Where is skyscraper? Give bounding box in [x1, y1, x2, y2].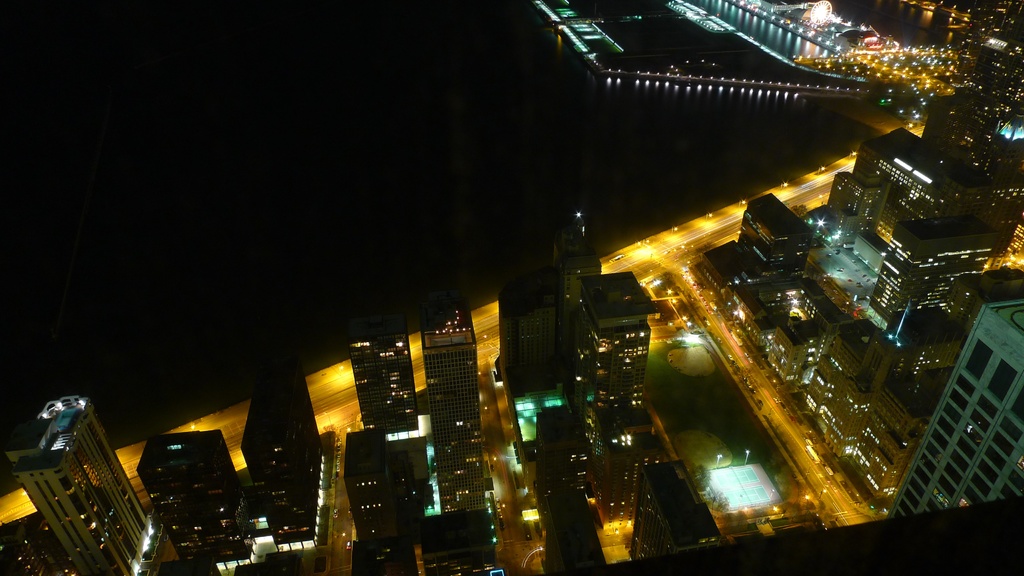
[415, 300, 496, 438].
